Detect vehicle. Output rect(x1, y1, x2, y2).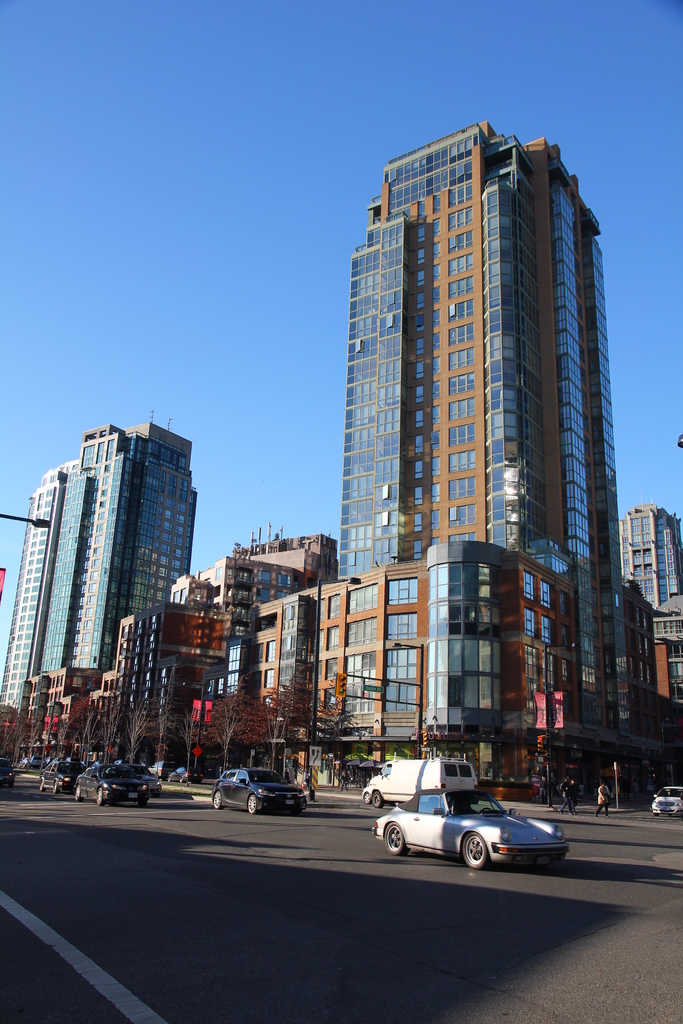
rect(168, 762, 212, 788).
